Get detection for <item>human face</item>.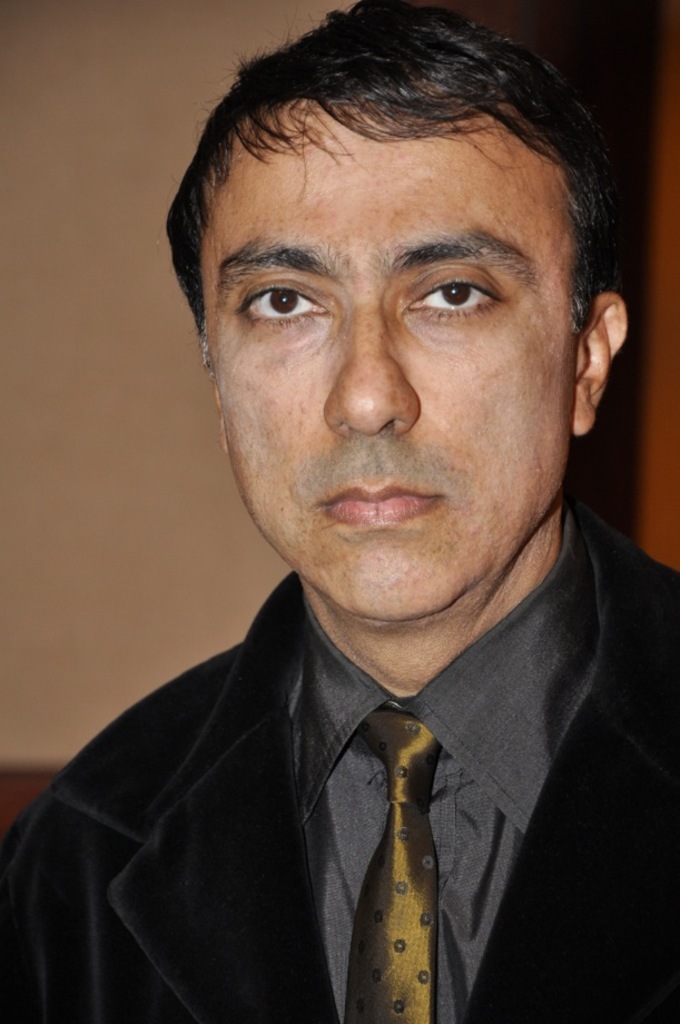
Detection: Rect(200, 98, 580, 623).
